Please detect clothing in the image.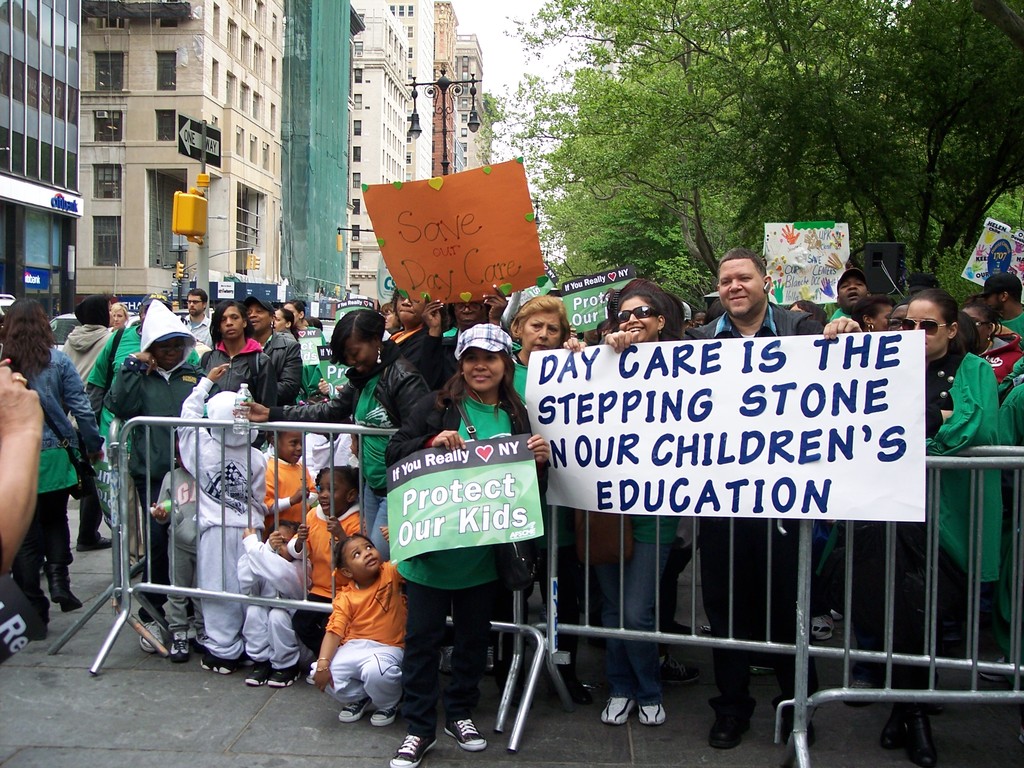
detection(346, 381, 396, 476).
